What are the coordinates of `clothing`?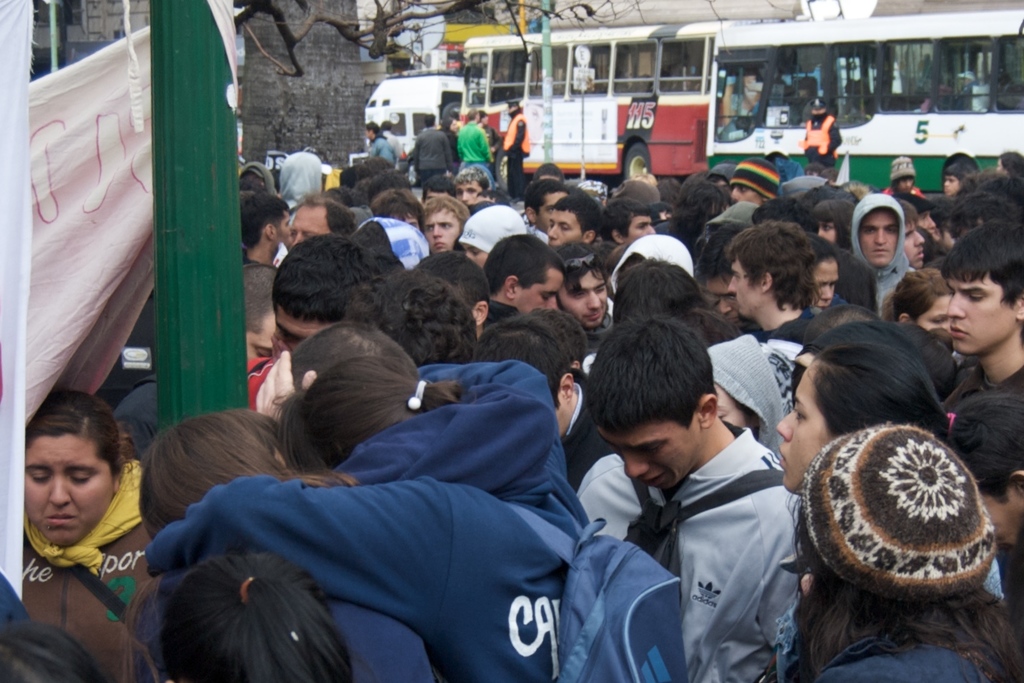
left=275, top=154, right=323, bottom=210.
